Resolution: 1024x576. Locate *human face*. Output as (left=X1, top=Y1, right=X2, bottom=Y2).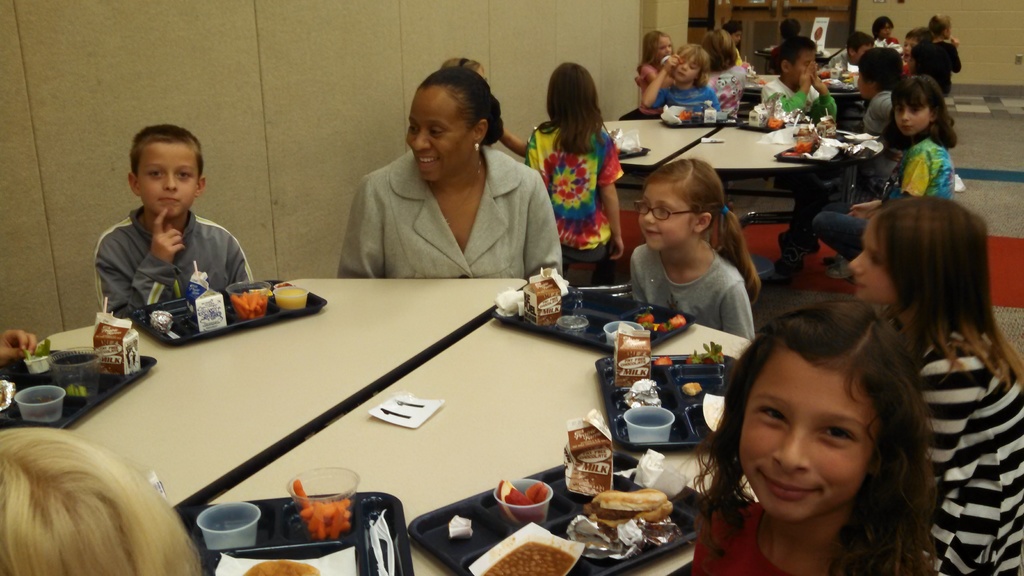
(left=893, top=108, right=931, bottom=141).
